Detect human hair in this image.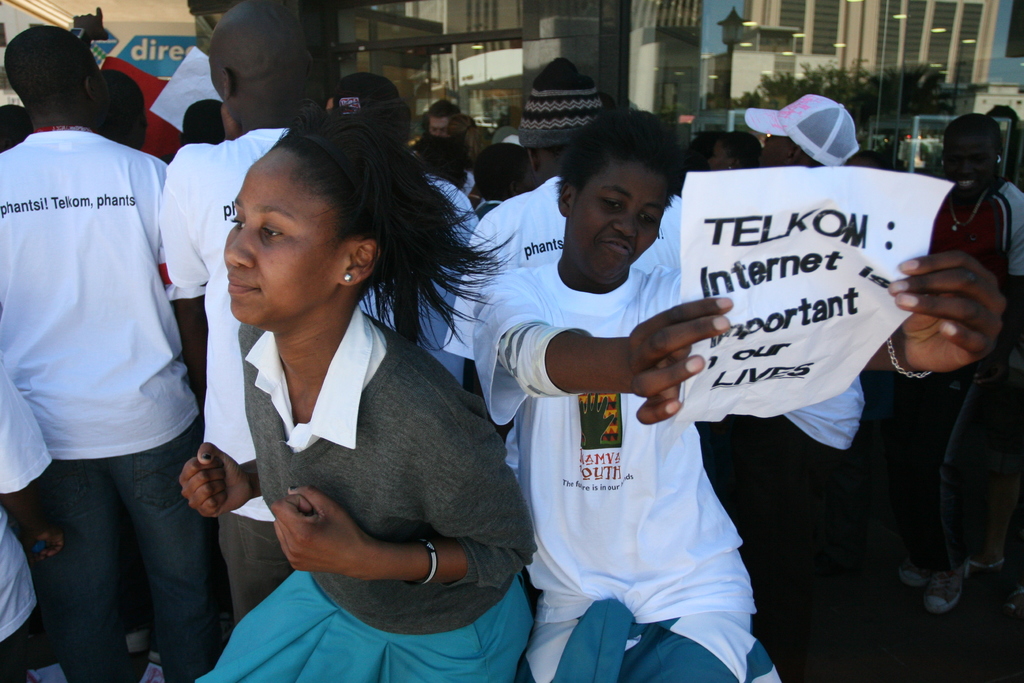
Detection: left=942, top=111, right=1003, bottom=160.
